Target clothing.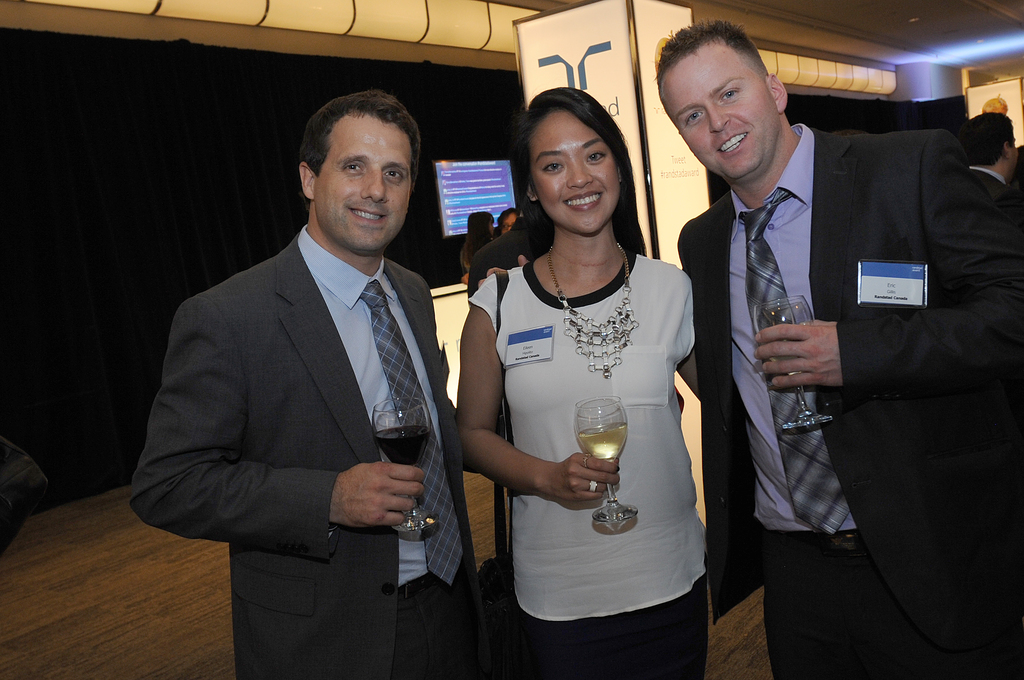
Target region: <box>459,237,495,273</box>.
